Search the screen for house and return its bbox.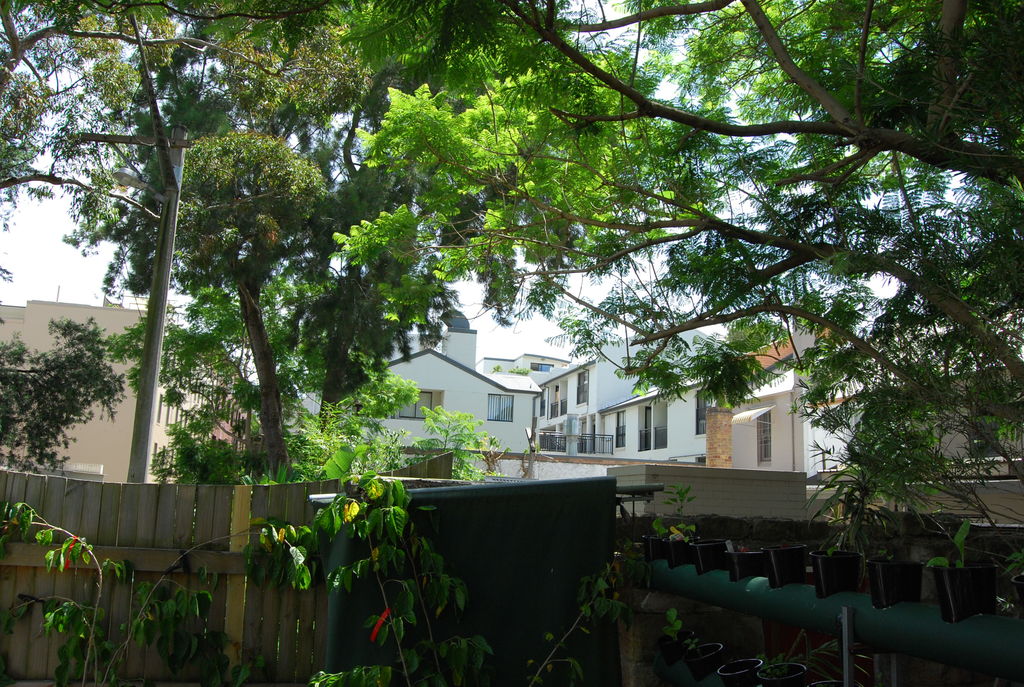
Found: <box>671,284,945,491</box>.
